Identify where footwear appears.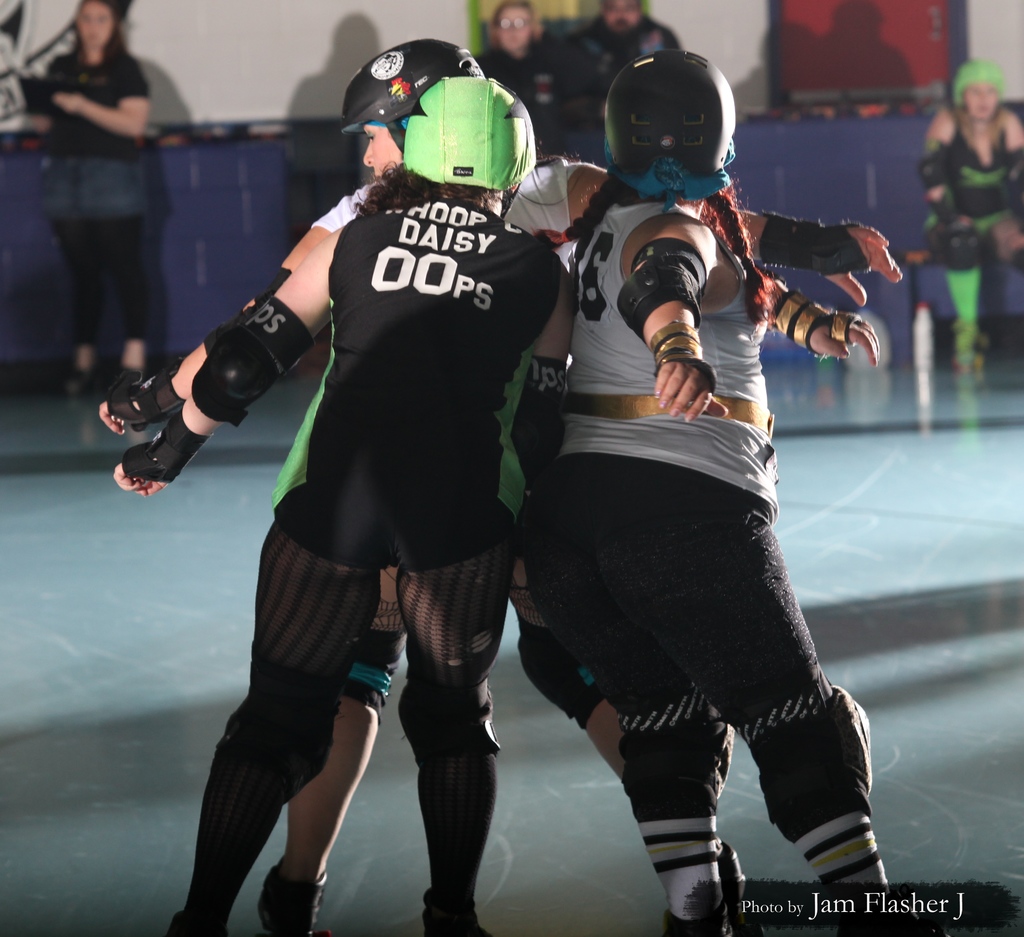
Appears at bbox(258, 854, 332, 936).
